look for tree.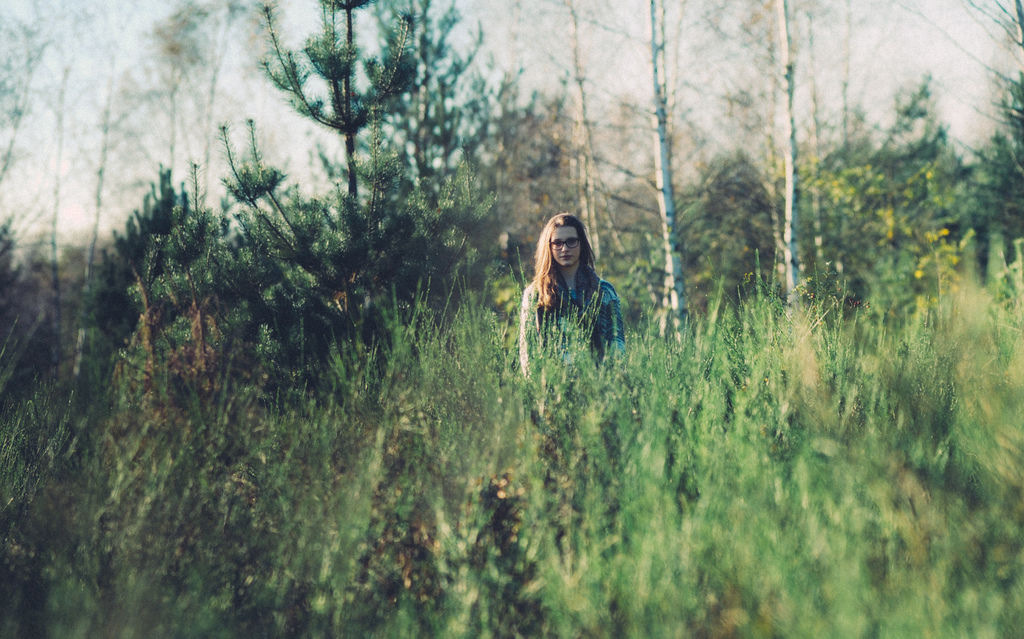
Found: 24, 0, 156, 416.
